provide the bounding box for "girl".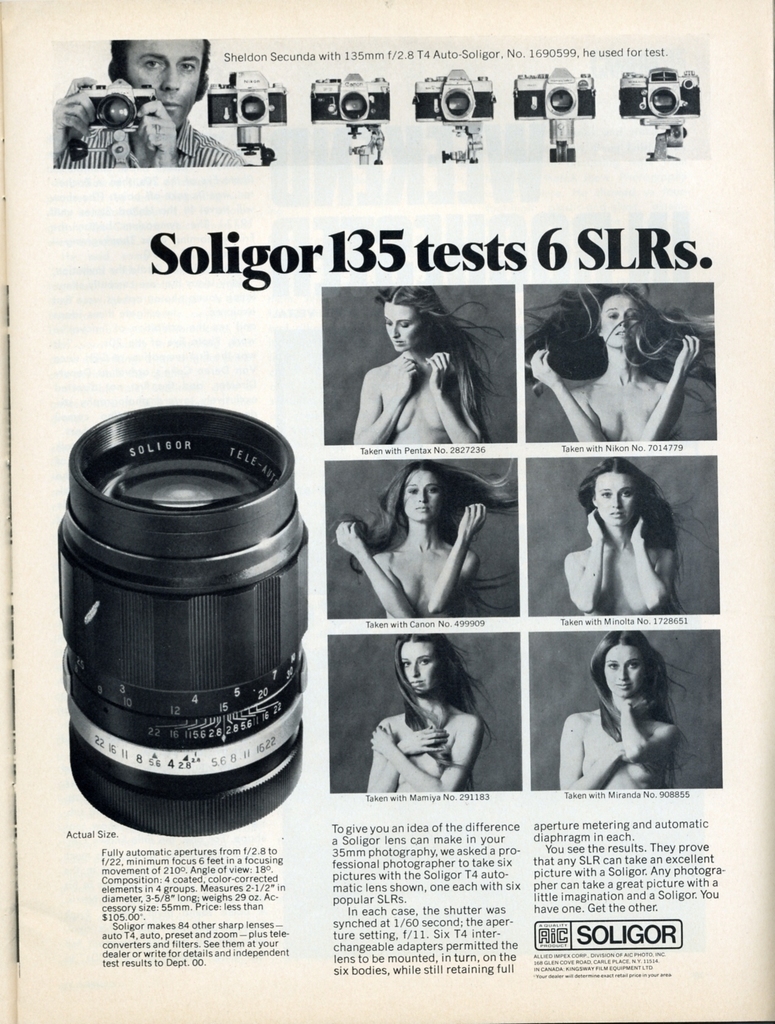
(left=557, top=627, right=692, bottom=785).
